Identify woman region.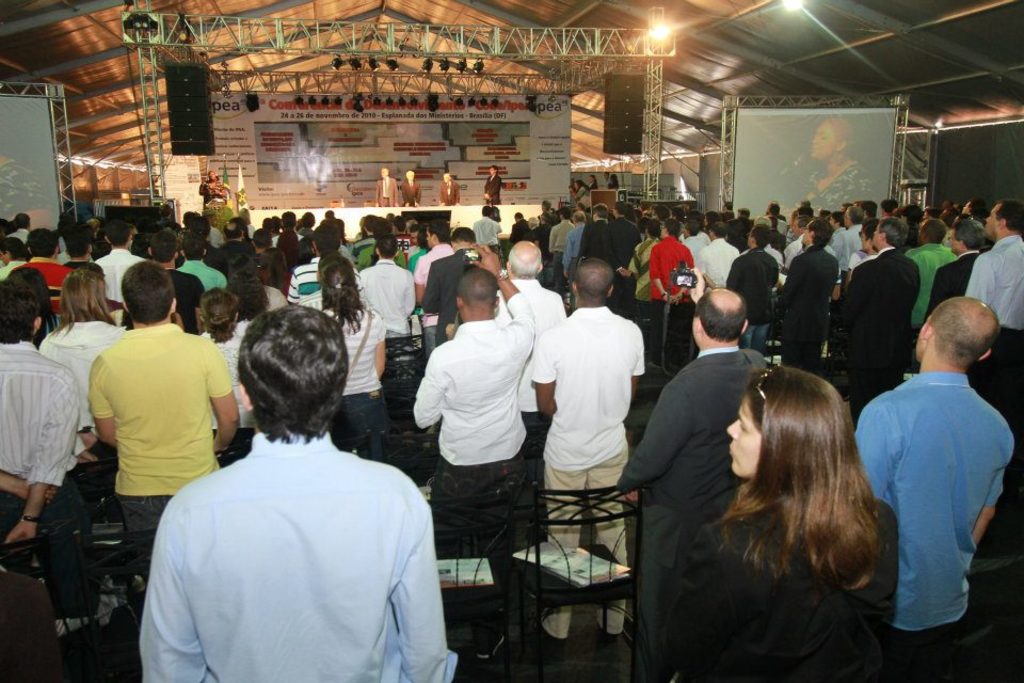
Region: (313,251,389,454).
